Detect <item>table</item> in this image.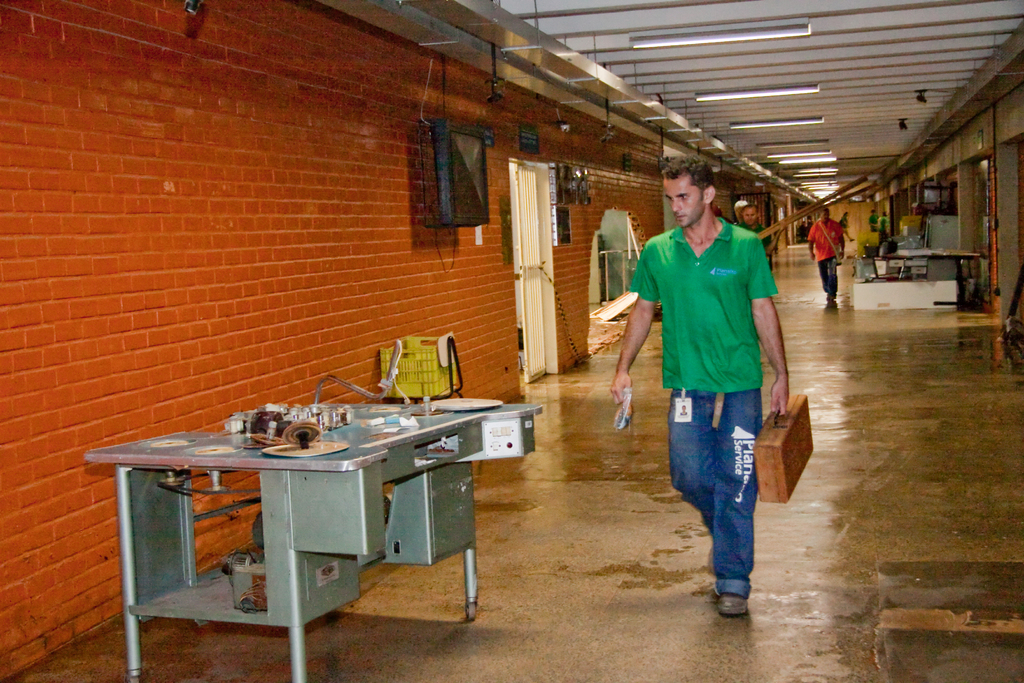
Detection: 105 388 515 662.
